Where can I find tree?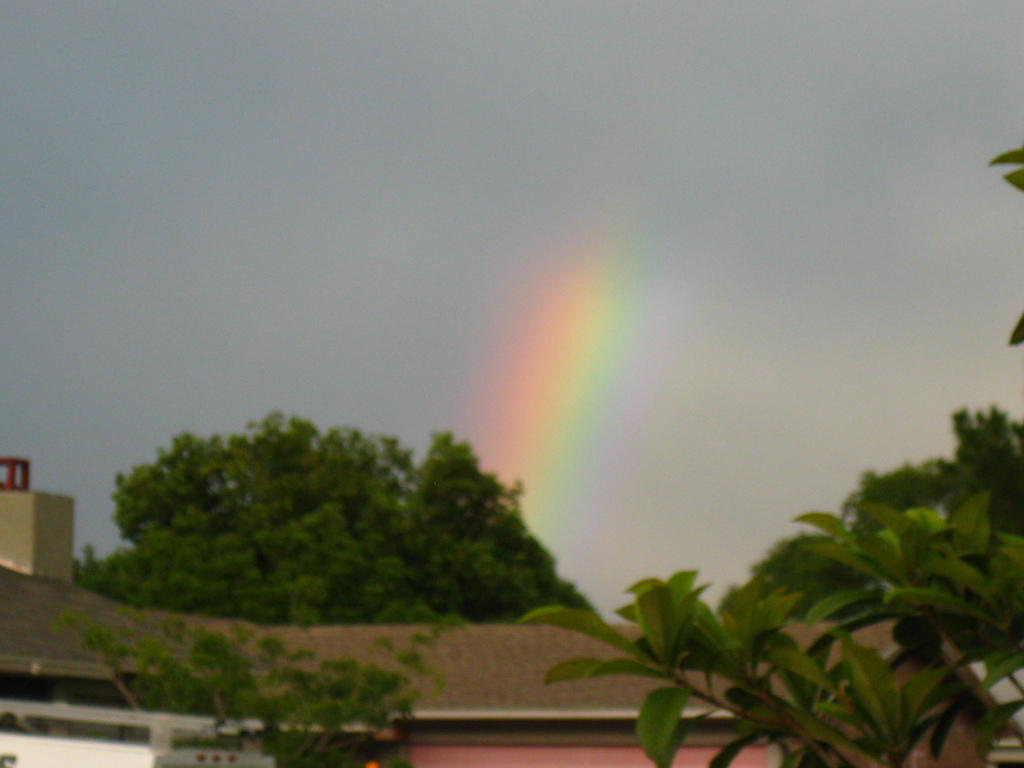
You can find it at BBox(84, 407, 582, 643).
